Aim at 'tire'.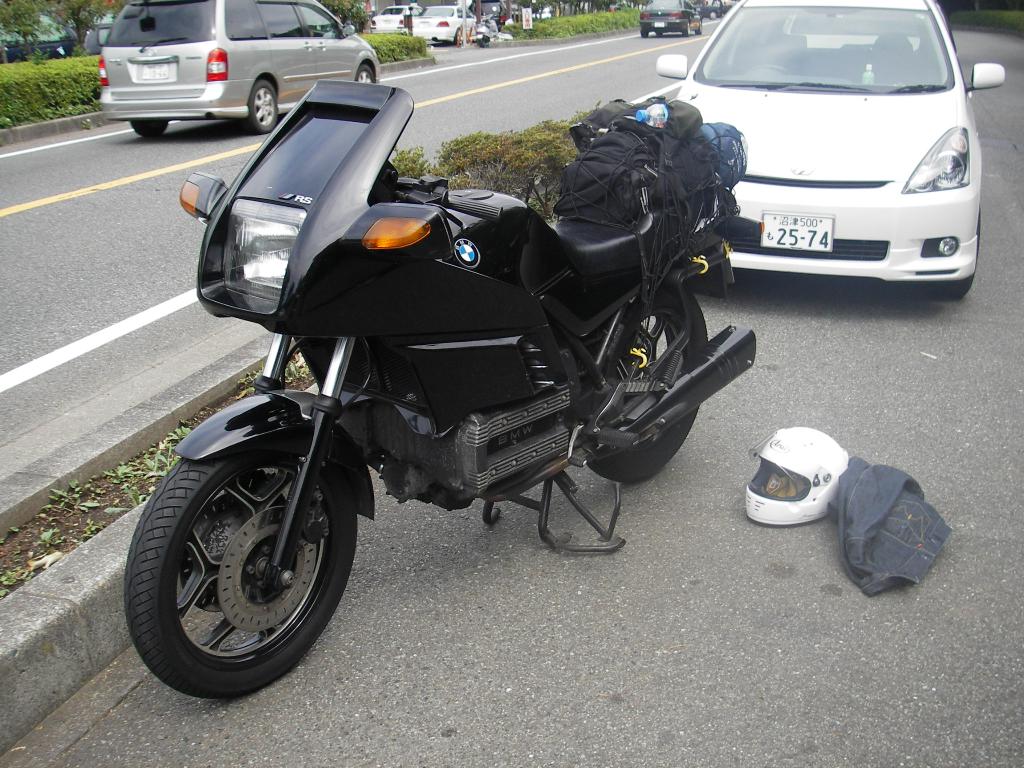
Aimed at box=[129, 447, 356, 692].
